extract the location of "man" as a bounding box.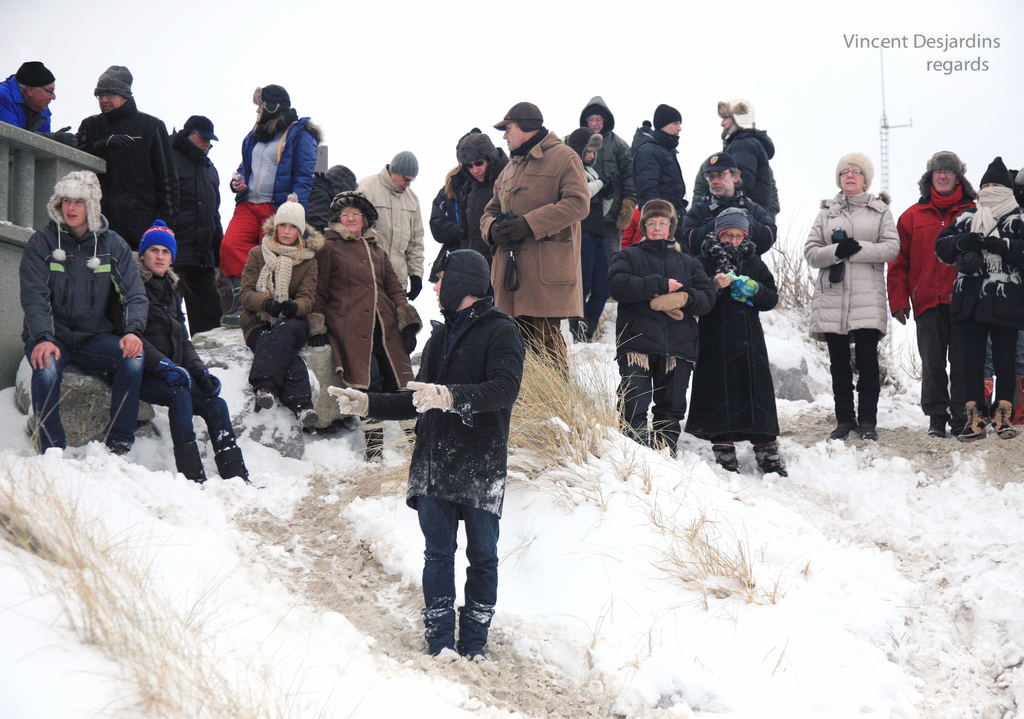
bbox=[884, 151, 982, 438].
